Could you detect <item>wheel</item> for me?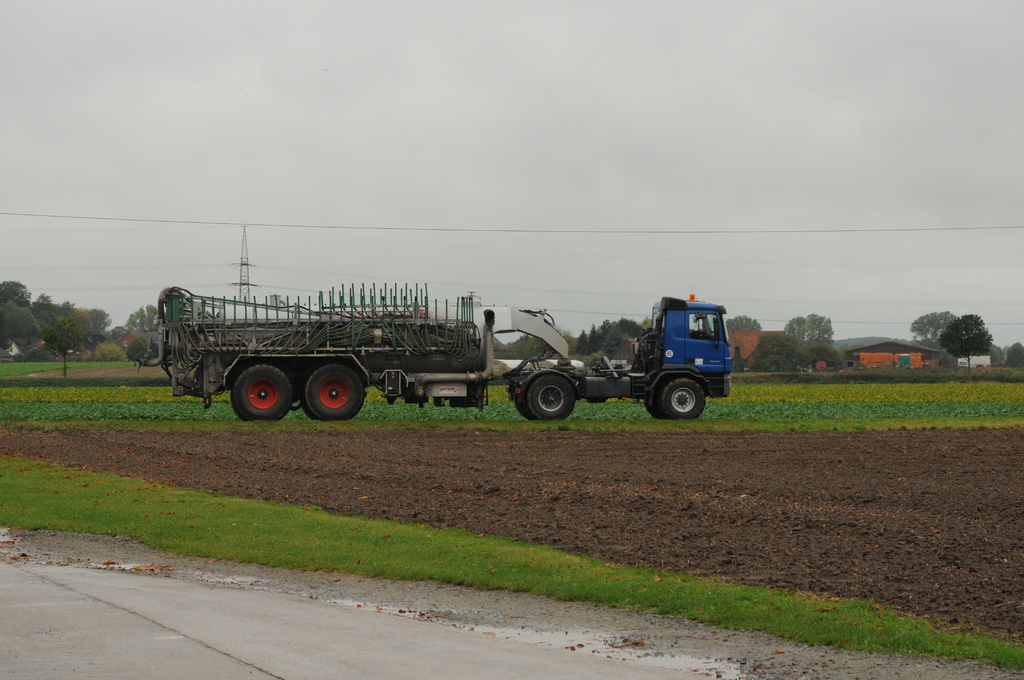
Detection result: [287, 360, 367, 419].
